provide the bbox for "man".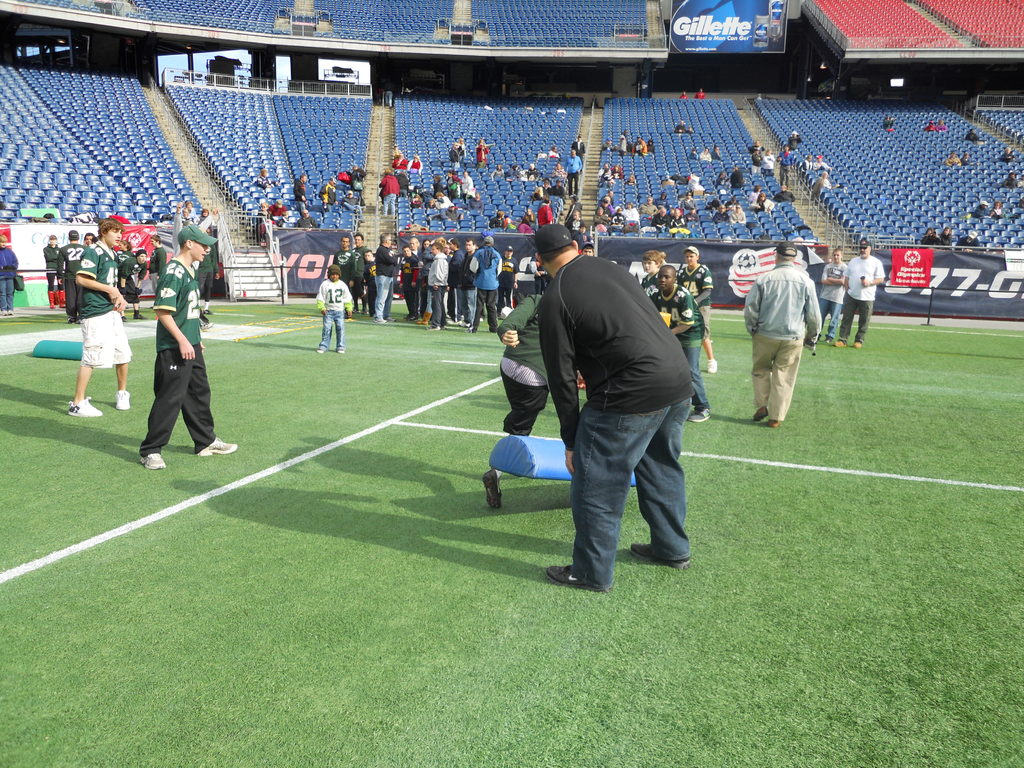
detection(742, 240, 822, 429).
